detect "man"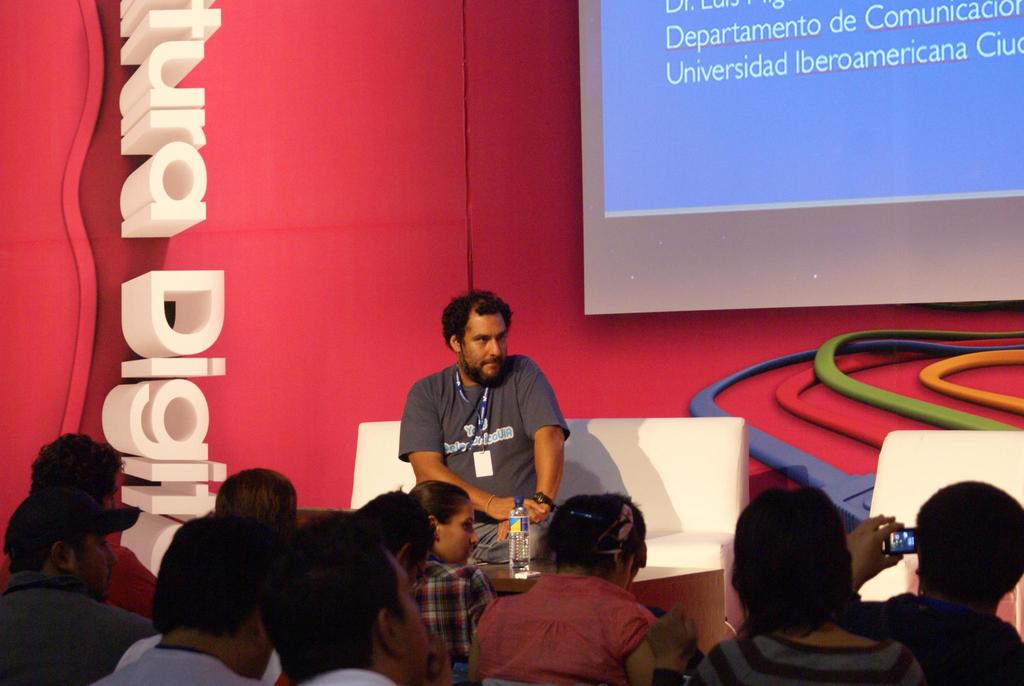
detection(214, 465, 296, 532)
